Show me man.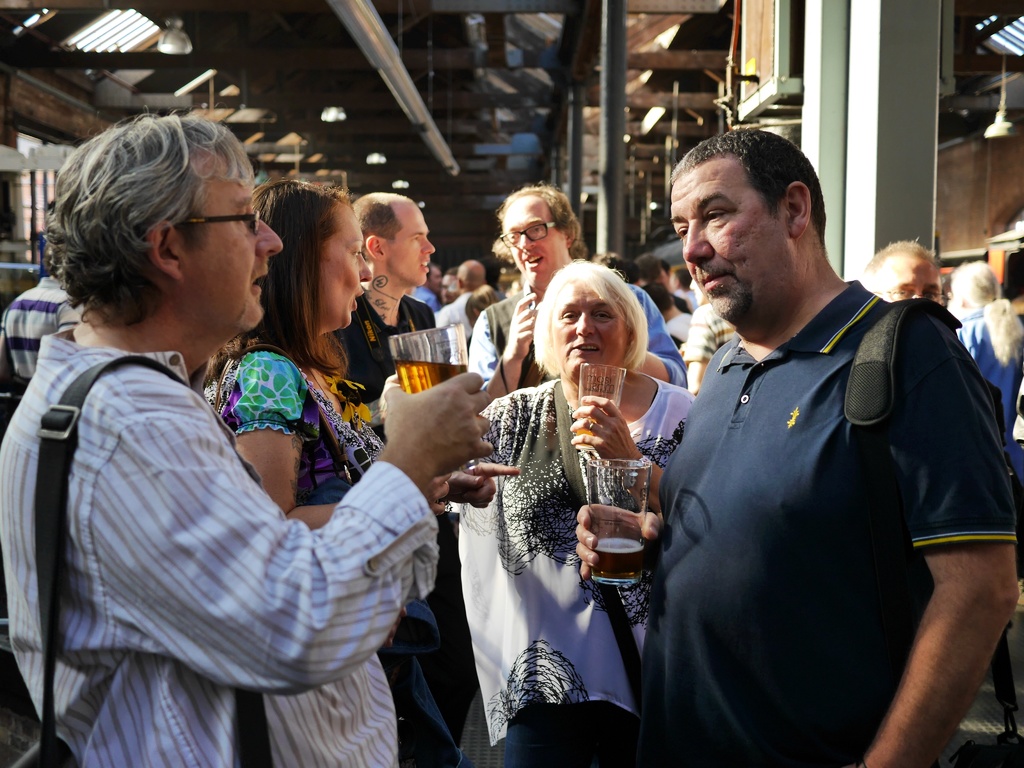
man is here: select_region(621, 122, 1007, 759).
